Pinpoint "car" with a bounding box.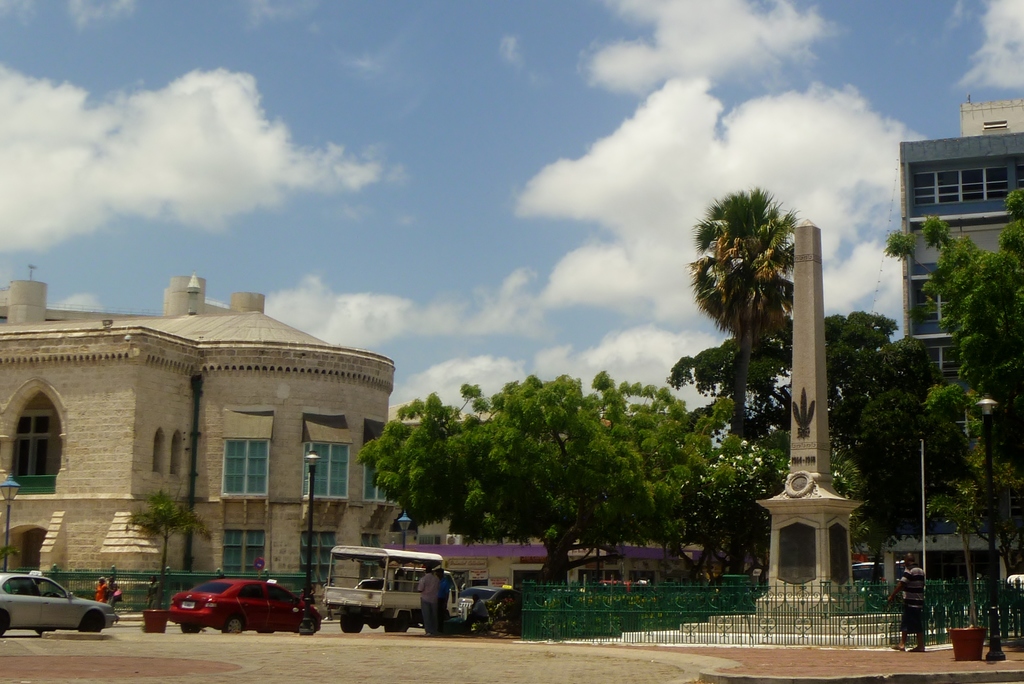
{"x1": 0, "y1": 571, "x2": 115, "y2": 637}.
